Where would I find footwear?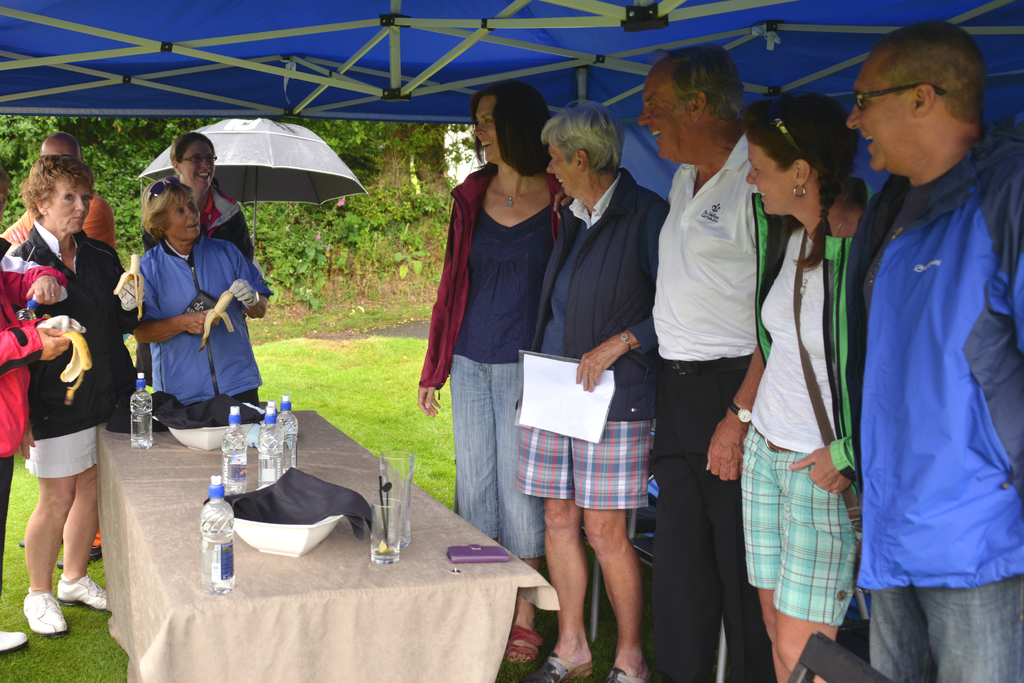
At 11/583/74/649.
